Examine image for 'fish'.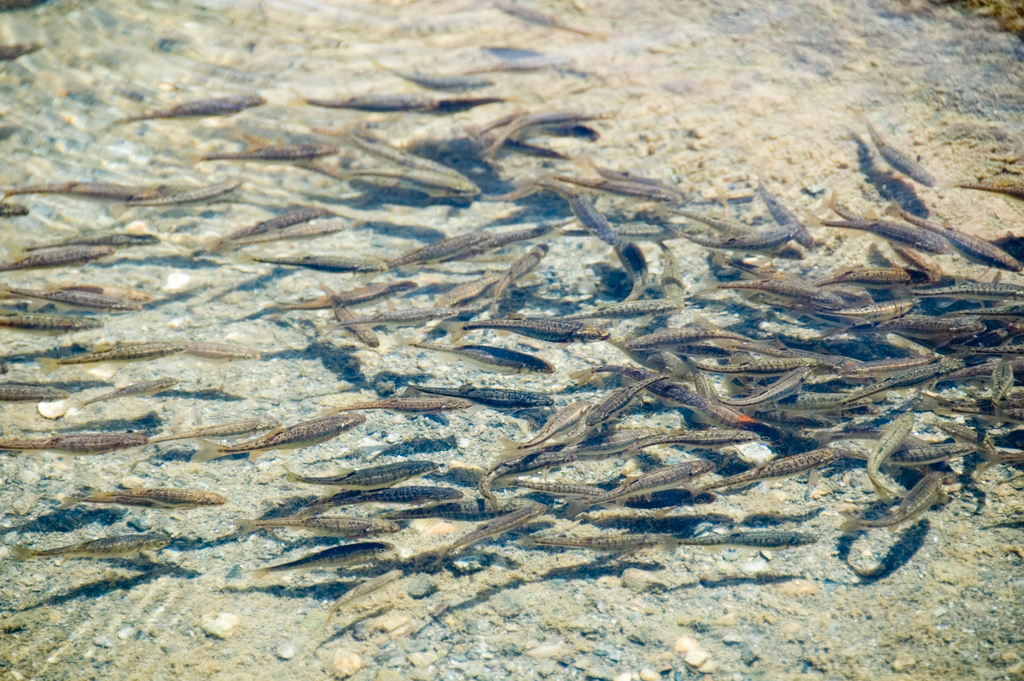
Examination result: pyautogui.locateOnScreen(472, 107, 529, 138).
